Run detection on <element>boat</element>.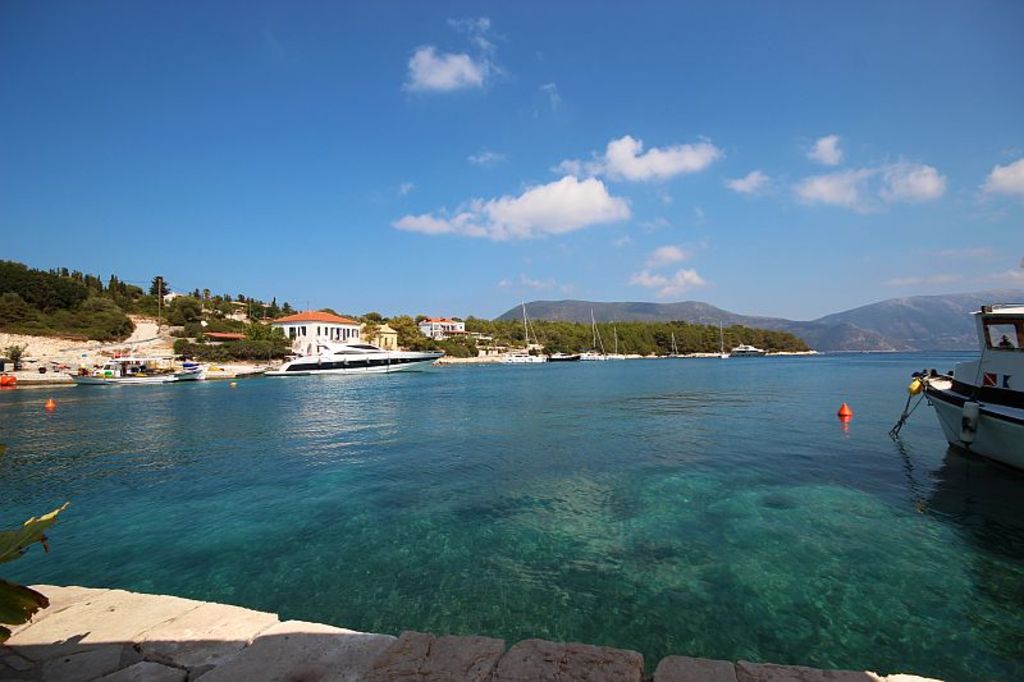
Result: pyautogui.locateOnScreen(554, 351, 575, 360).
